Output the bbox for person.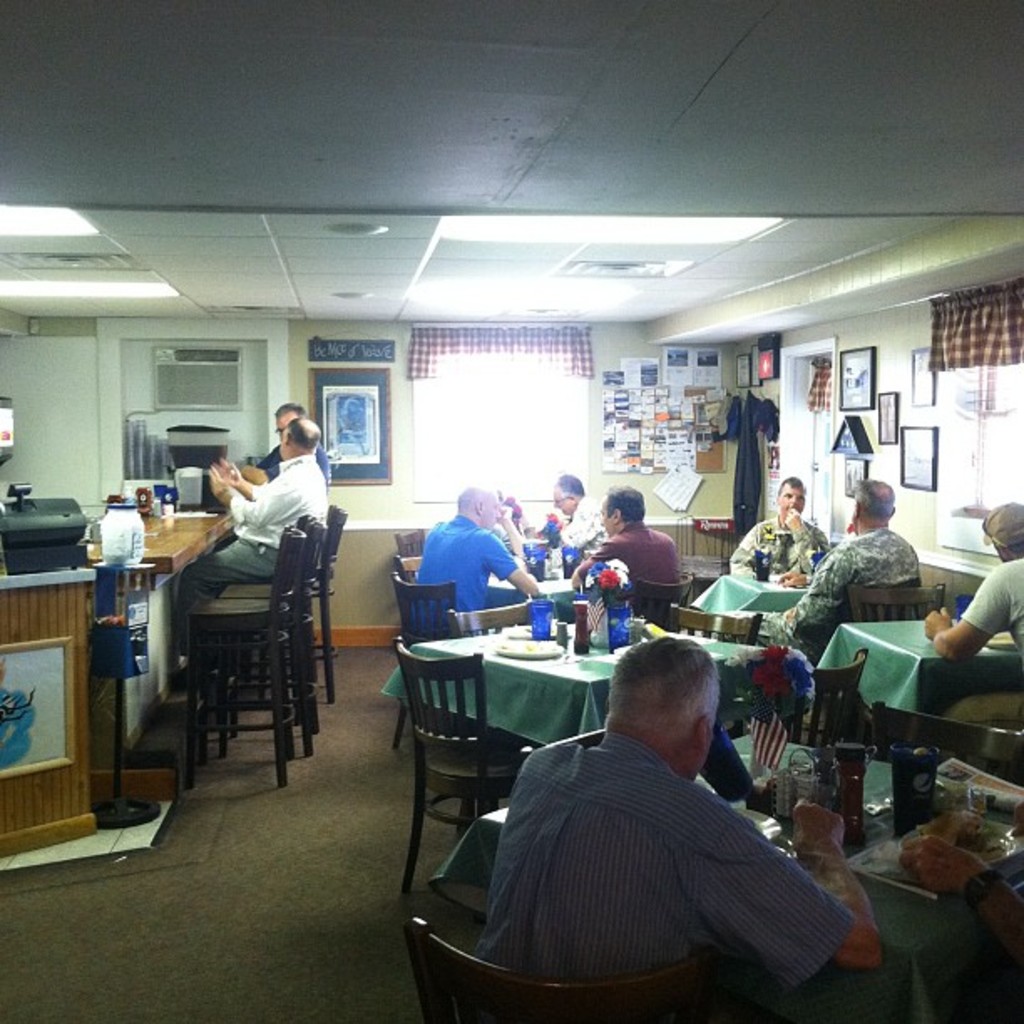
x1=904 y1=825 x2=1022 y2=979.
